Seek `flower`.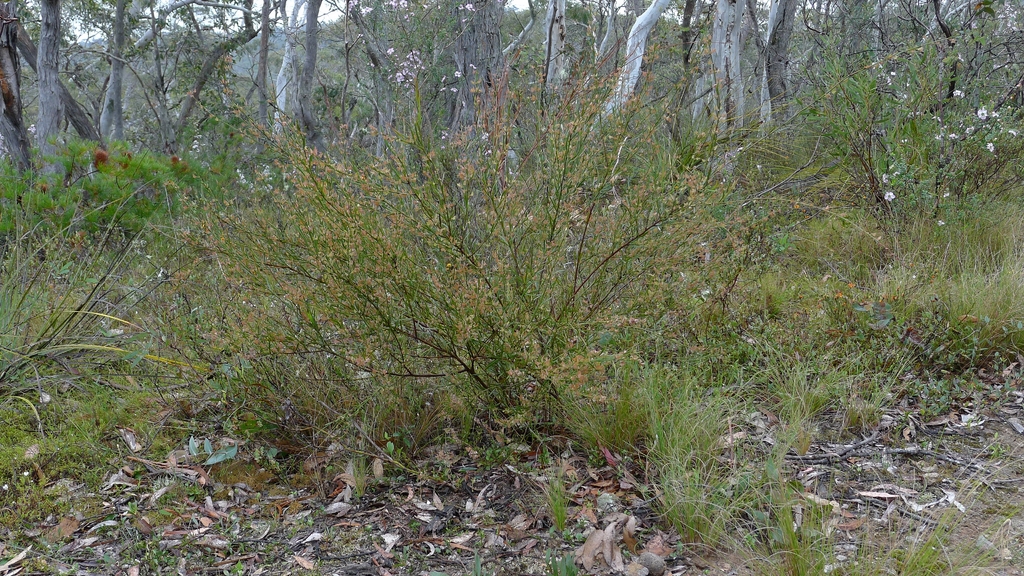
[973,109,986,117].
